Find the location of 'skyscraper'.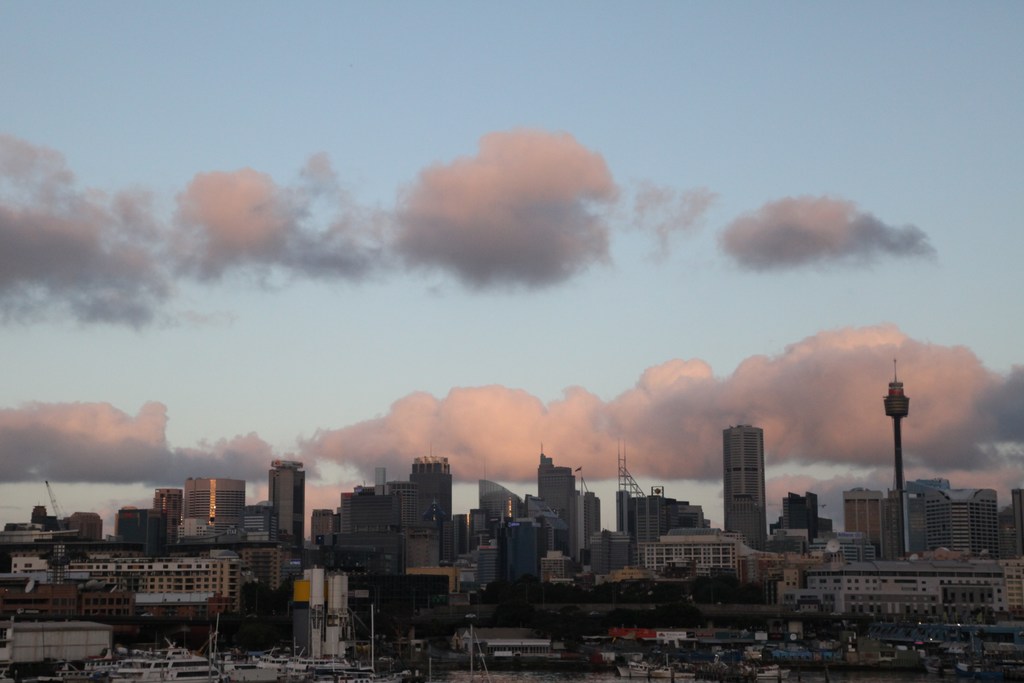
Location: 922, 482, 998, 556.
